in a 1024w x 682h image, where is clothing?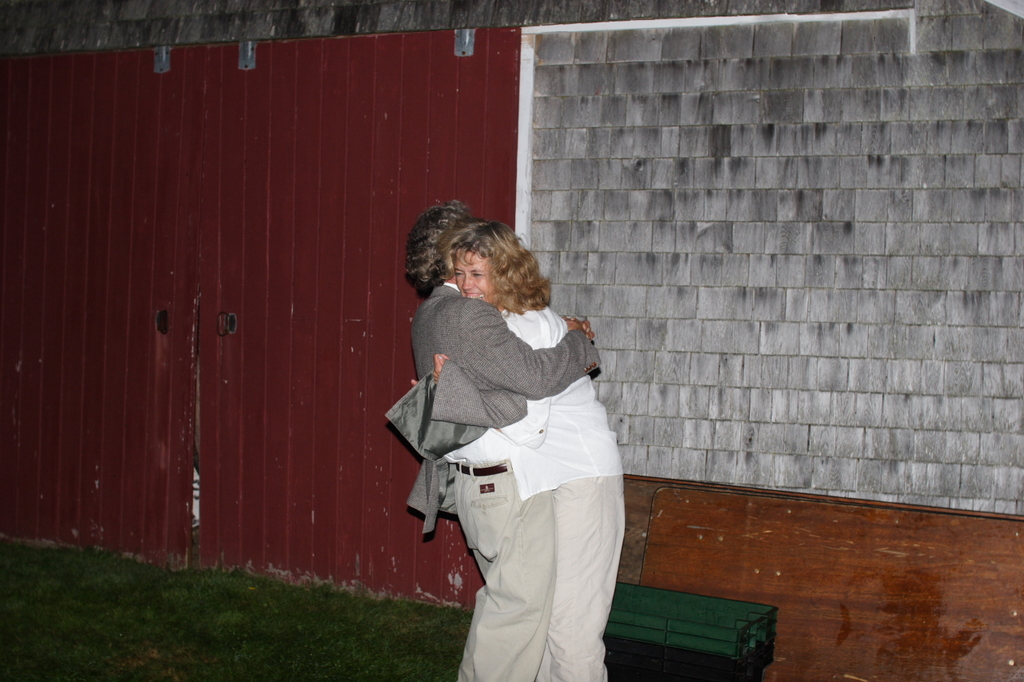
bbox(489, 296, 630, 681).
